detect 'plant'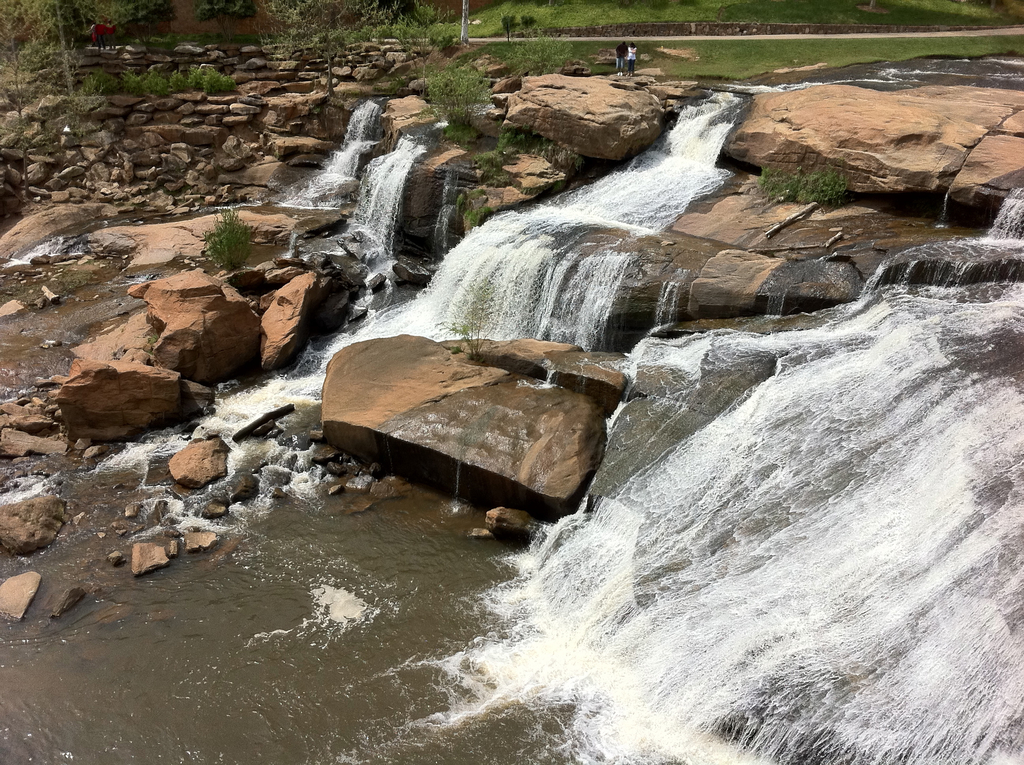
x1=462 y1=36 x2=515 y2=64
